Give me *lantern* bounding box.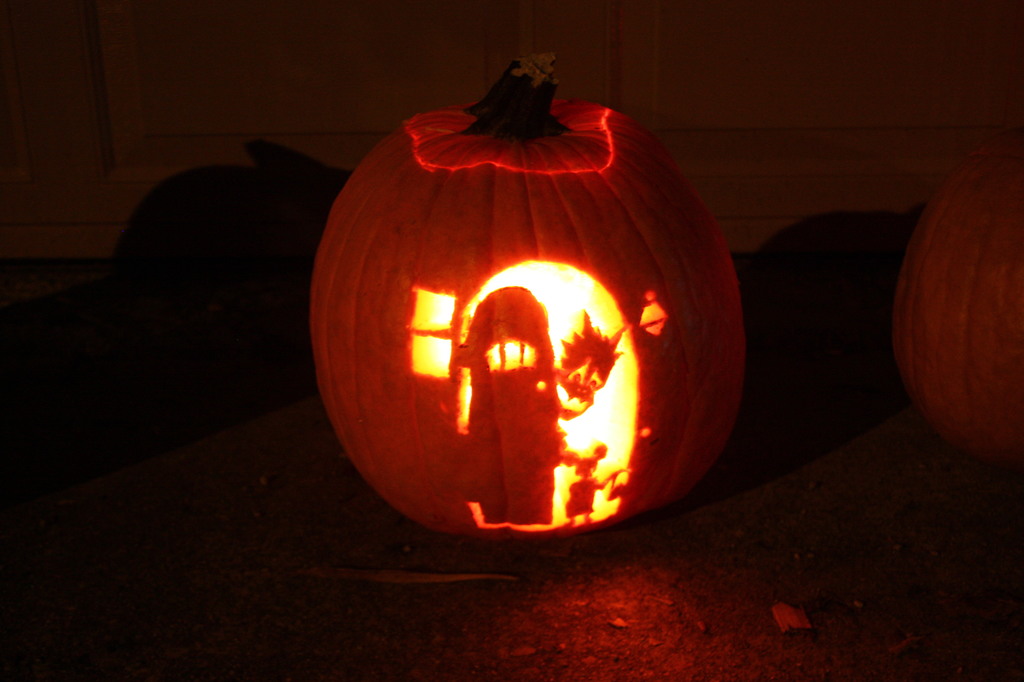
x1=286, y1=58, x2=764, y2=554.
